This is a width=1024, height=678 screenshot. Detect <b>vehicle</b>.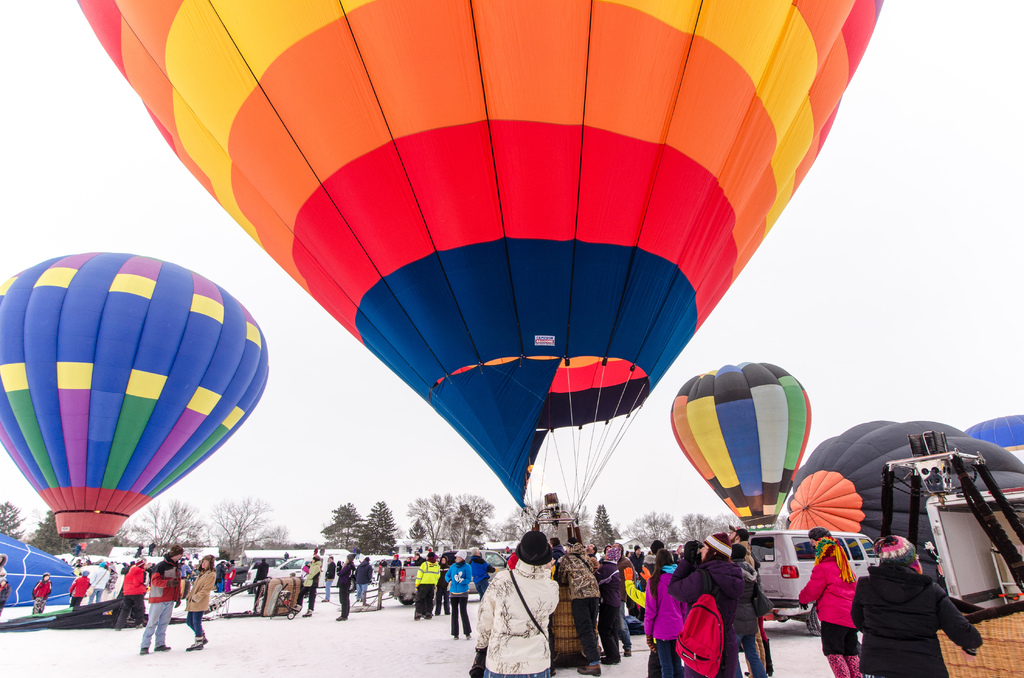
<region>379, 549, 509, 605</region>.
